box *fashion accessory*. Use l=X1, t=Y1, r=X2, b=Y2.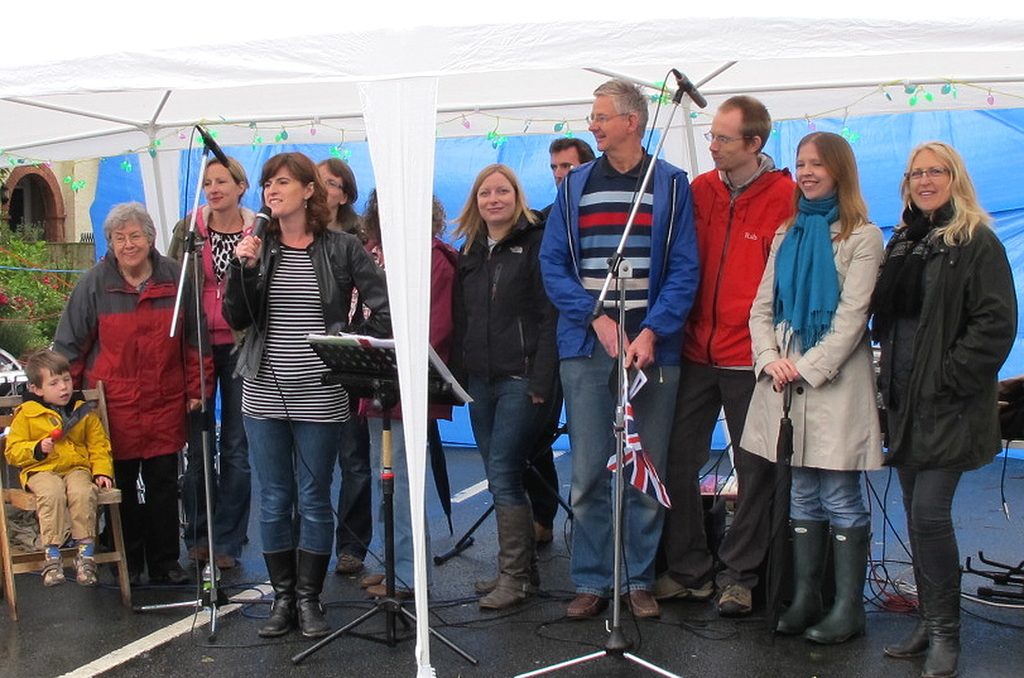
l=775, t=517, r=832, b=632.
